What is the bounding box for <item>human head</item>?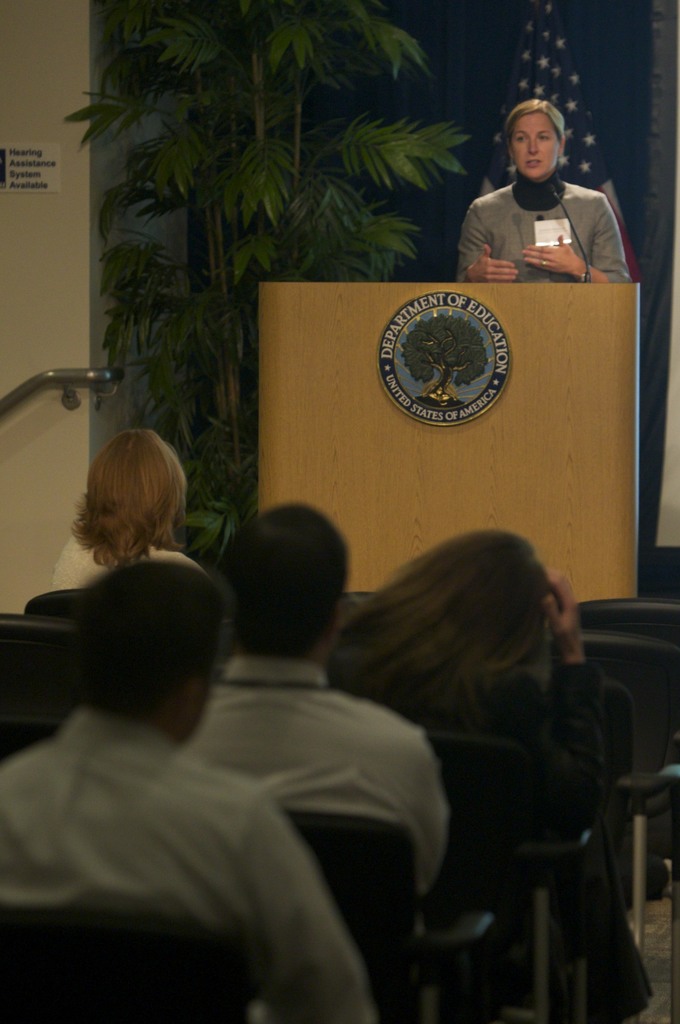
box(218, 503, 353, 664).
